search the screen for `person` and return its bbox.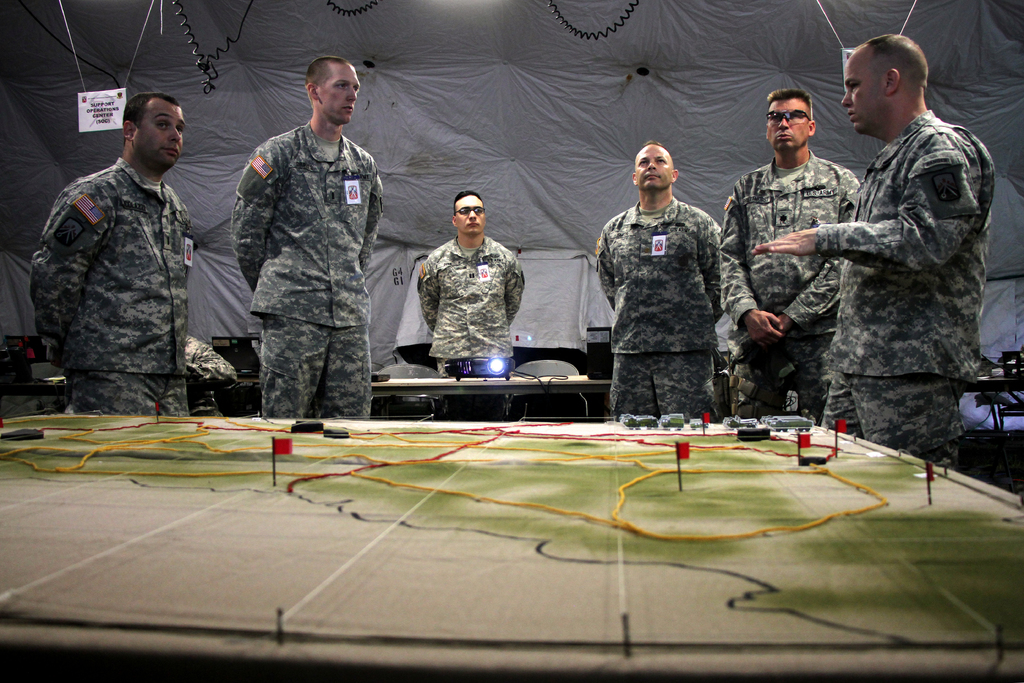
Found: 29:92:187:422.
